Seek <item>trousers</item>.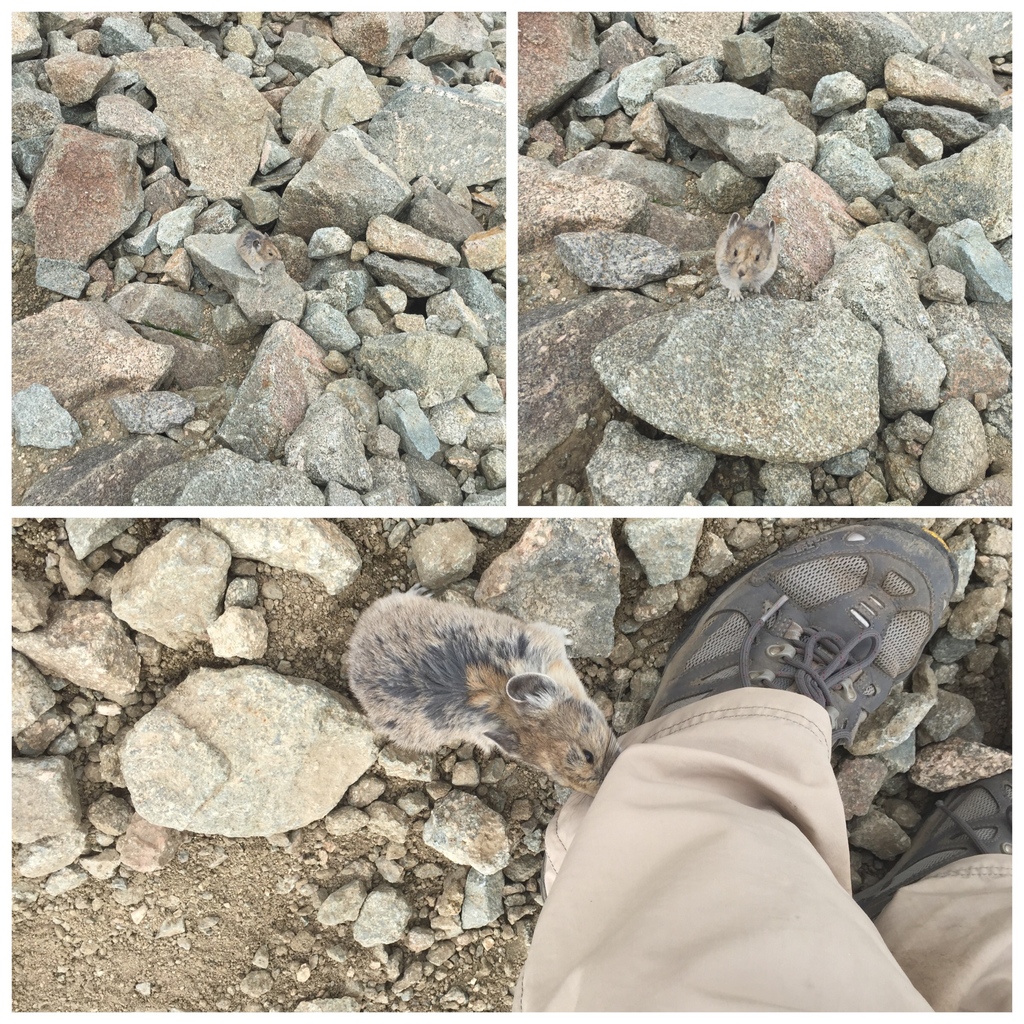
l=505, t=719, r=1010, b=1016.
